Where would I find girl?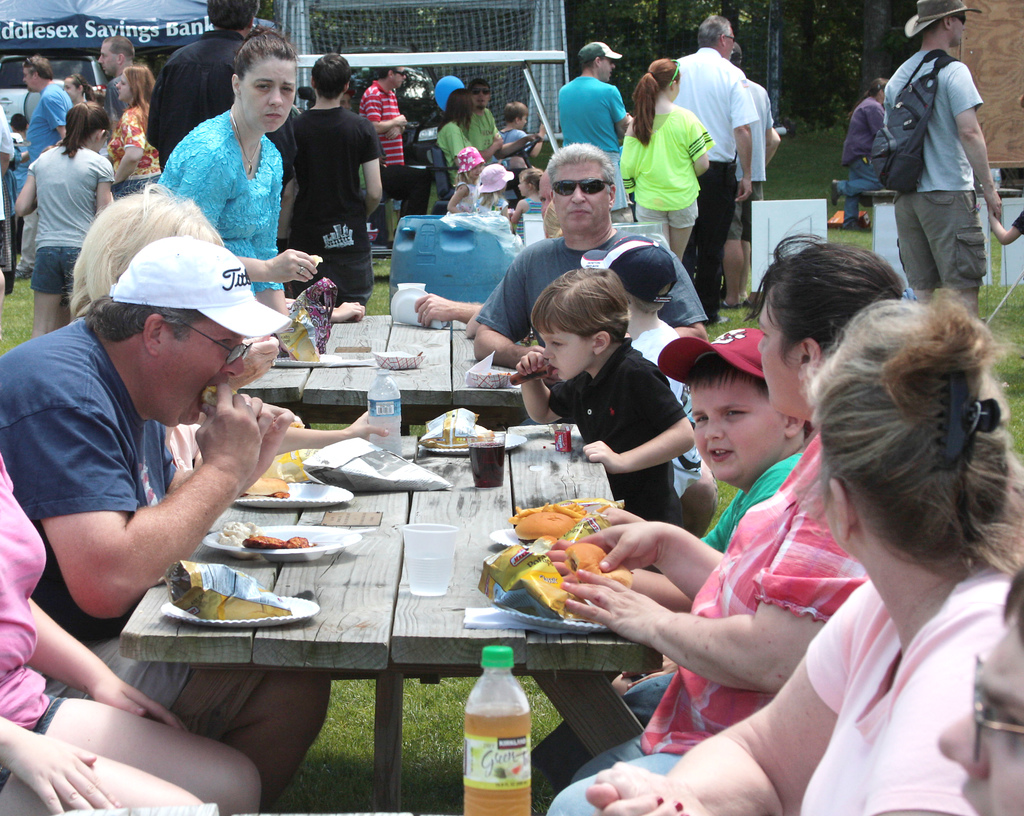
At Rect(106, 62, 156, 198).
